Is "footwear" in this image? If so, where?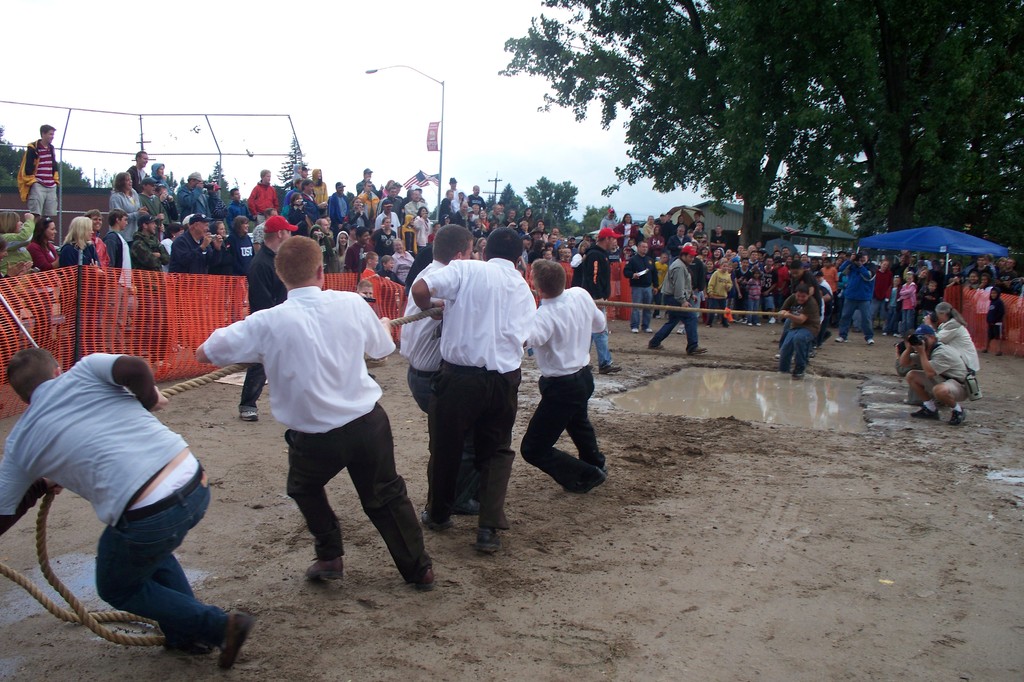
Yes, at Rect(996, 351, 1002, 356).
